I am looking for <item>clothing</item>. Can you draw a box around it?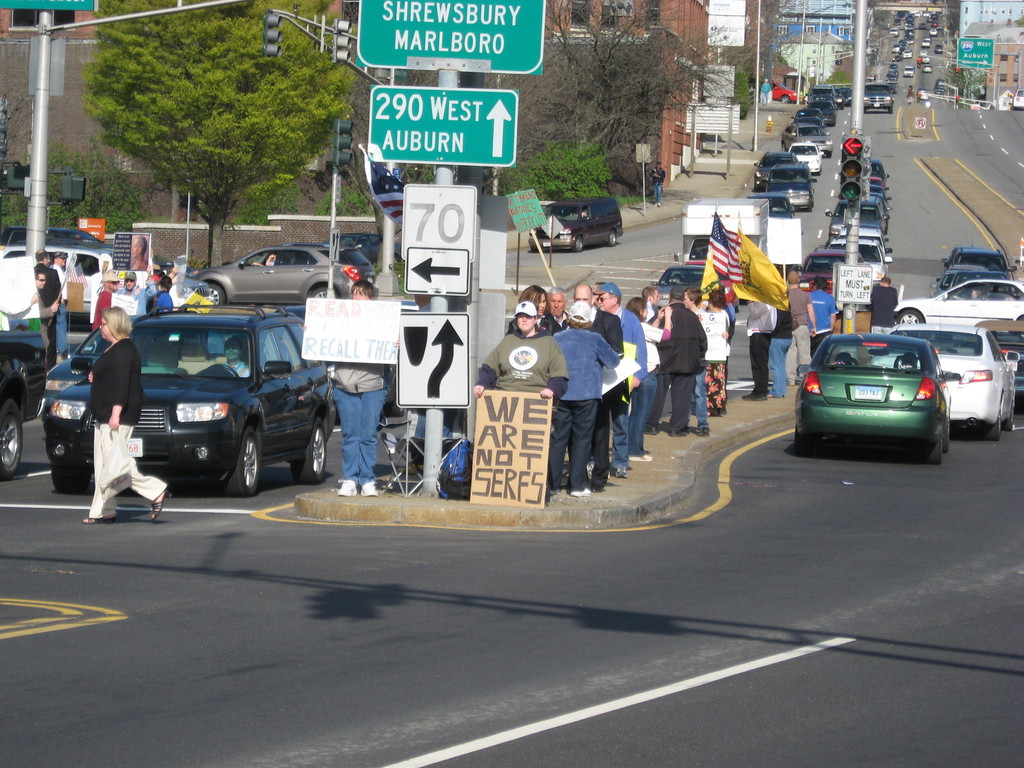
Sure, the bounding box is l=93, t=287, r=113, b=333.
